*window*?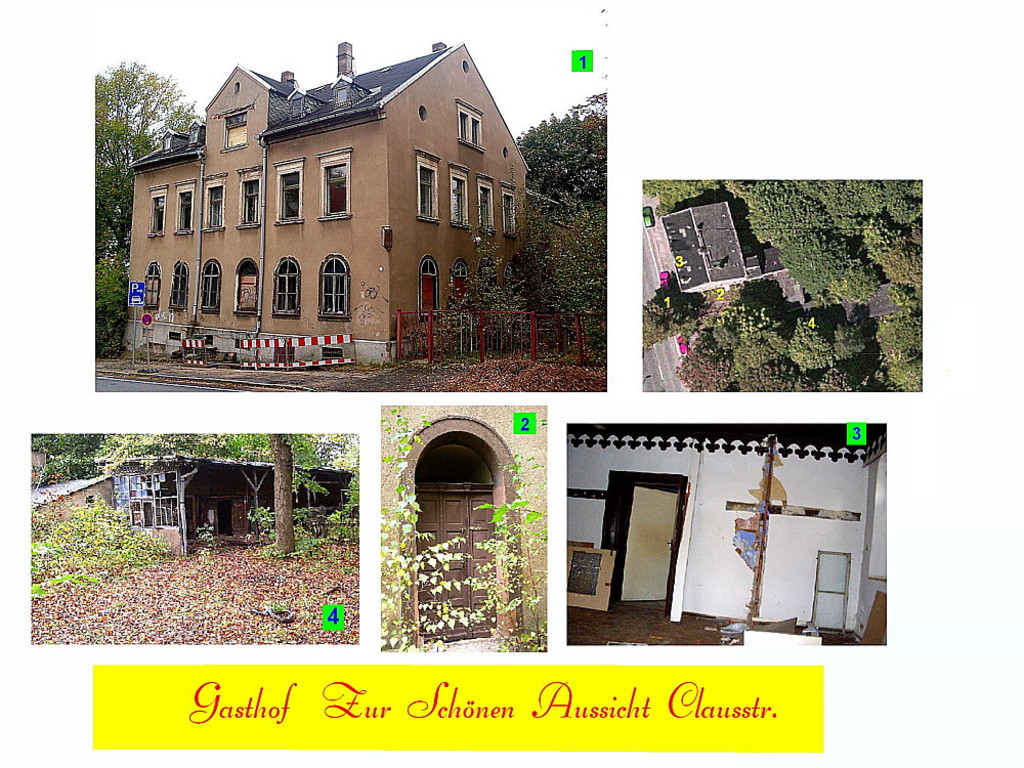
rect(200, 259, 220, 309)
